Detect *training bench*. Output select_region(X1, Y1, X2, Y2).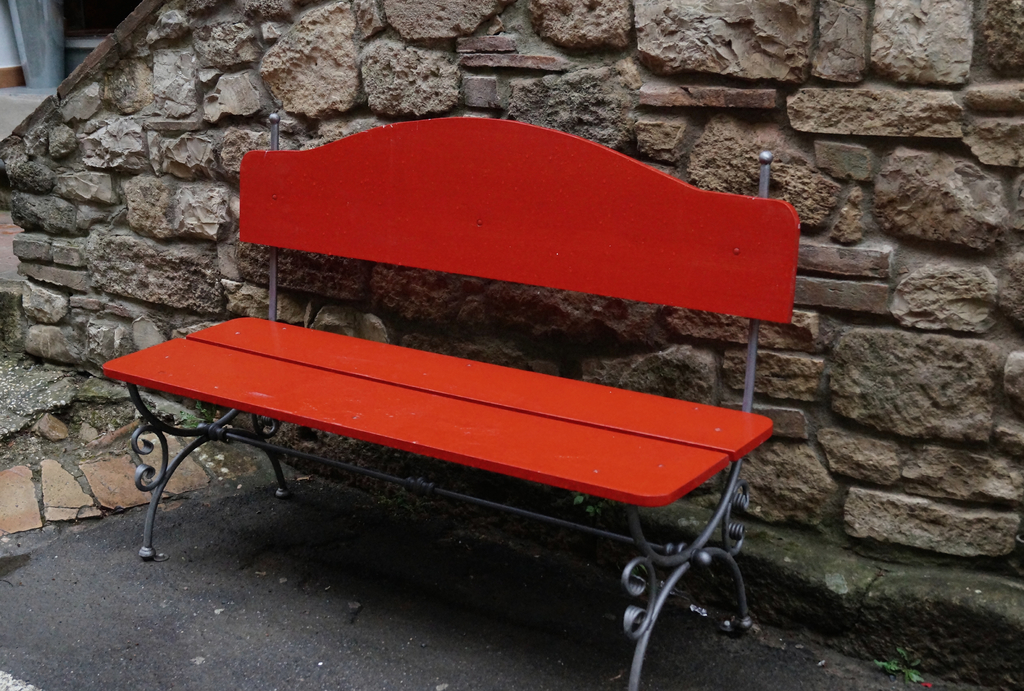
select_region(100, 114, 788, 690).
